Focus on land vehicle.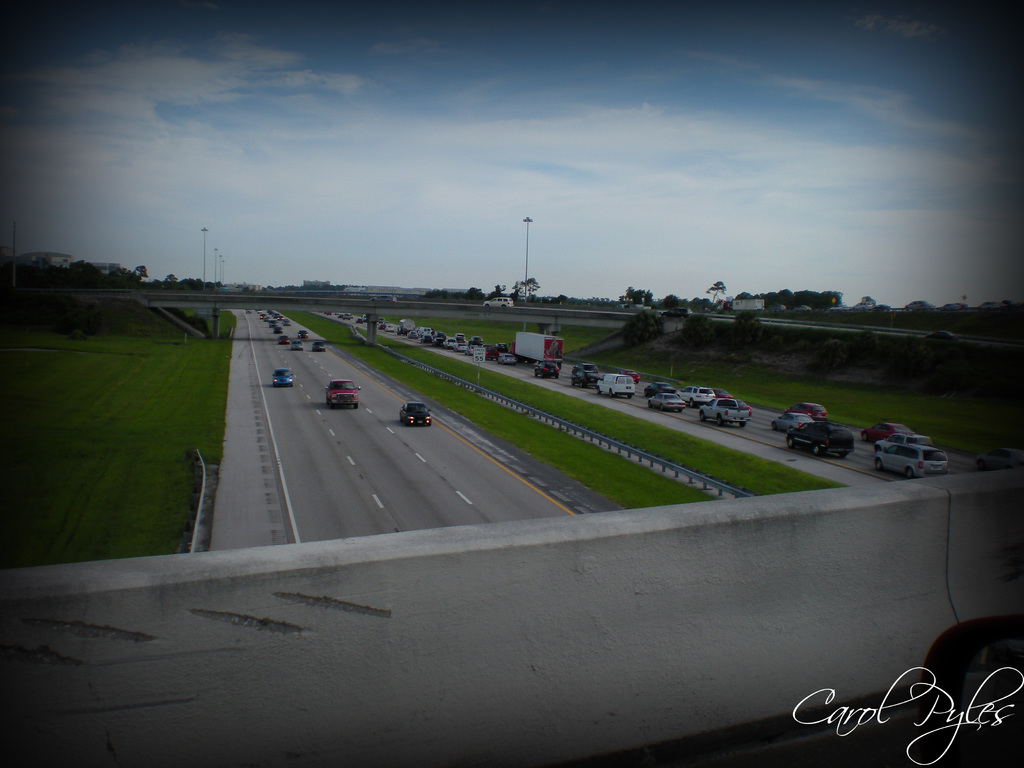
Focused at 430/337/445/348.
